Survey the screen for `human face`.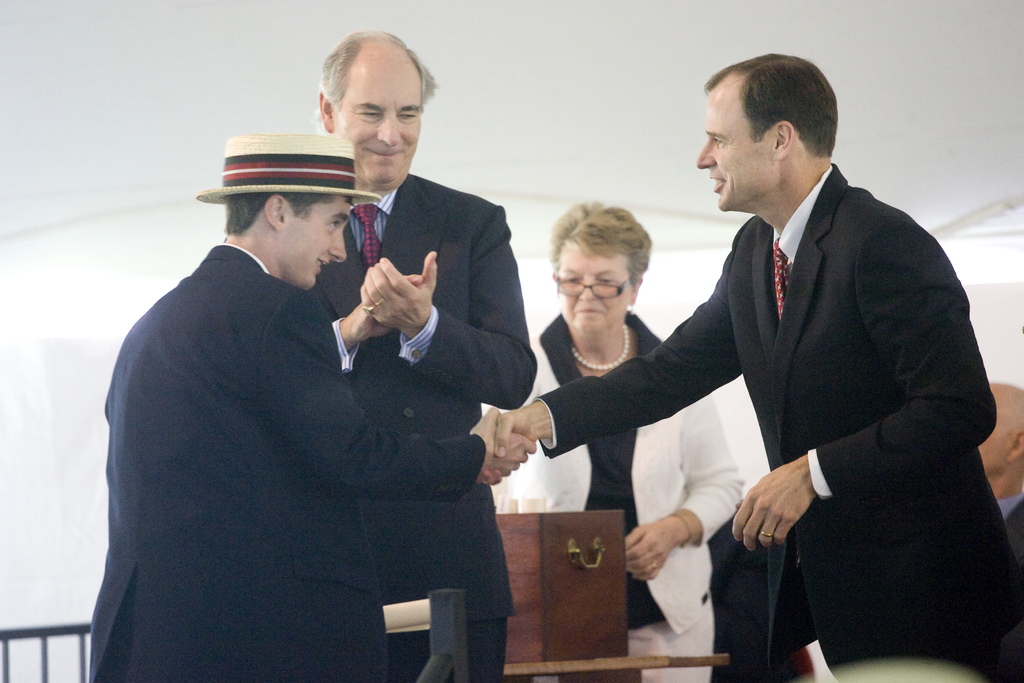
Survey found: (697,86,773,215).
